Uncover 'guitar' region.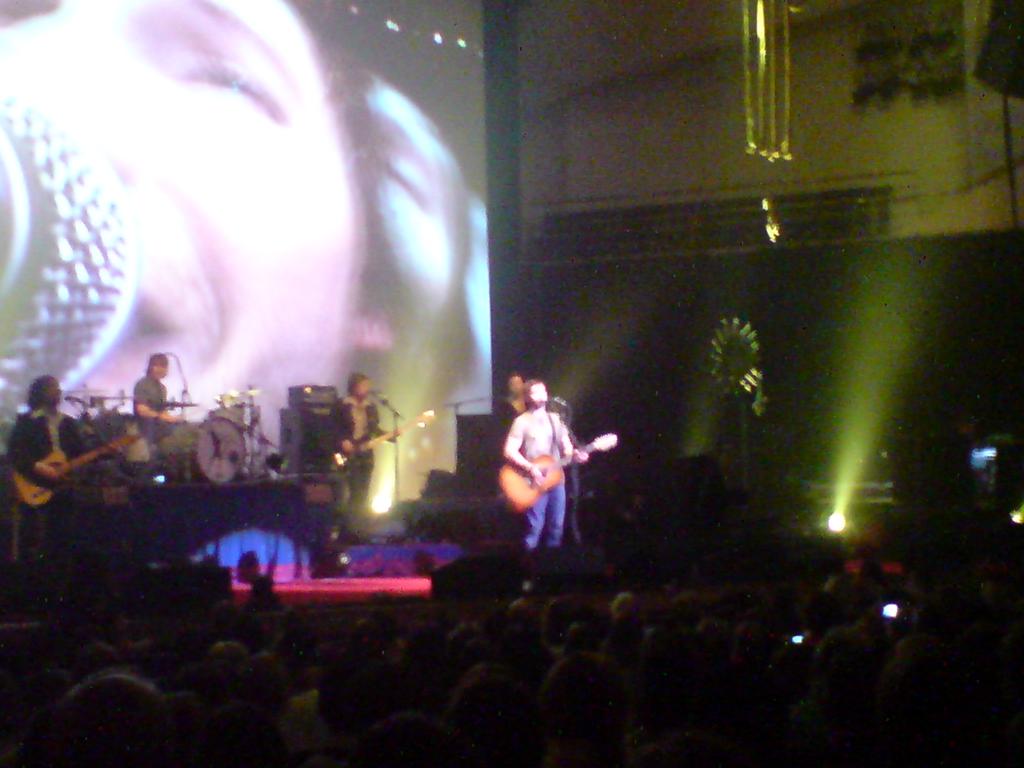
Uncovered: {"left": 0, "top": 435, "right": 131, "bottom": 515}.
